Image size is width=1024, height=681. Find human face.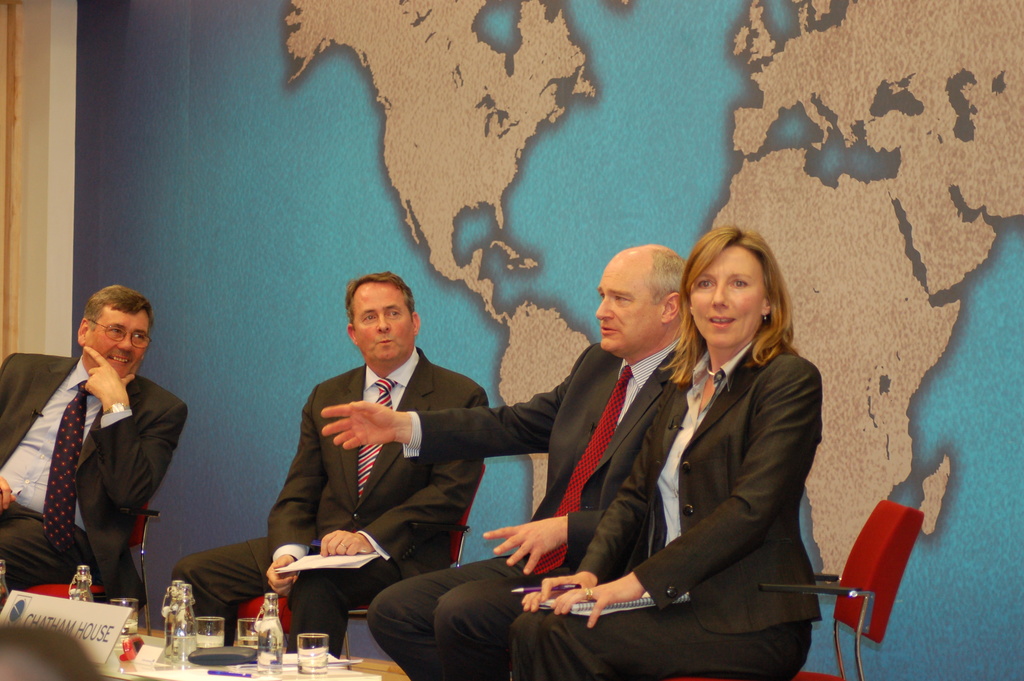
<bbox>351, 284, 414, 361</bbox>.
